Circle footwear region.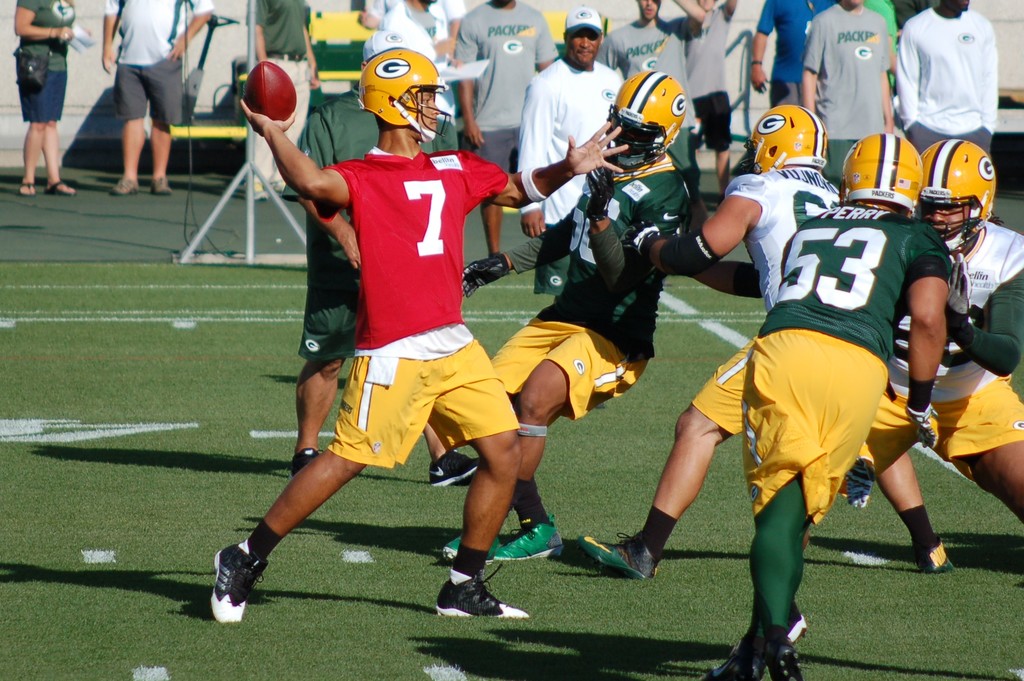
Region: 18/179/35/196.
